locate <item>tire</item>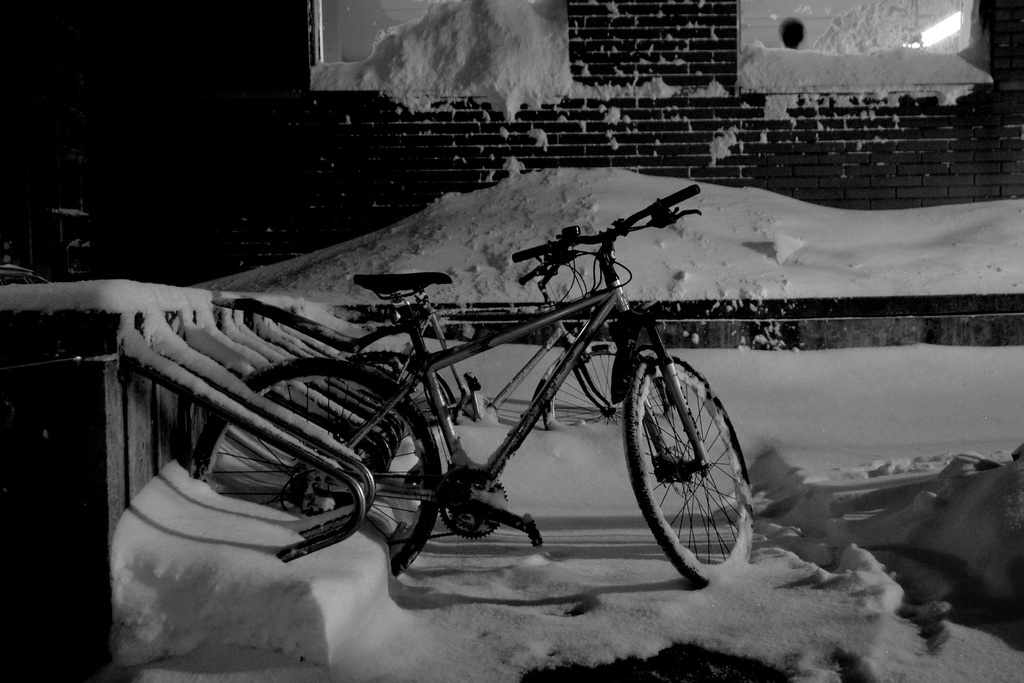
BBox(611, 345, 637, 399)
